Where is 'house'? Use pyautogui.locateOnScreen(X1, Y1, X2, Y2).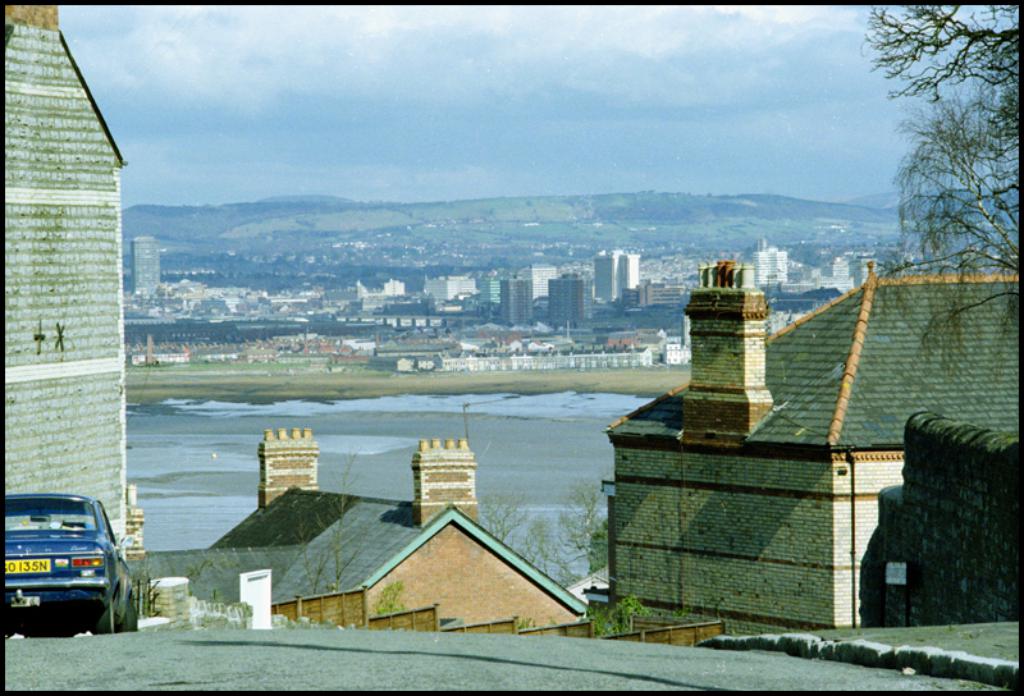
pyautogui.locateOnScreen(591, 248, 639, 302).
